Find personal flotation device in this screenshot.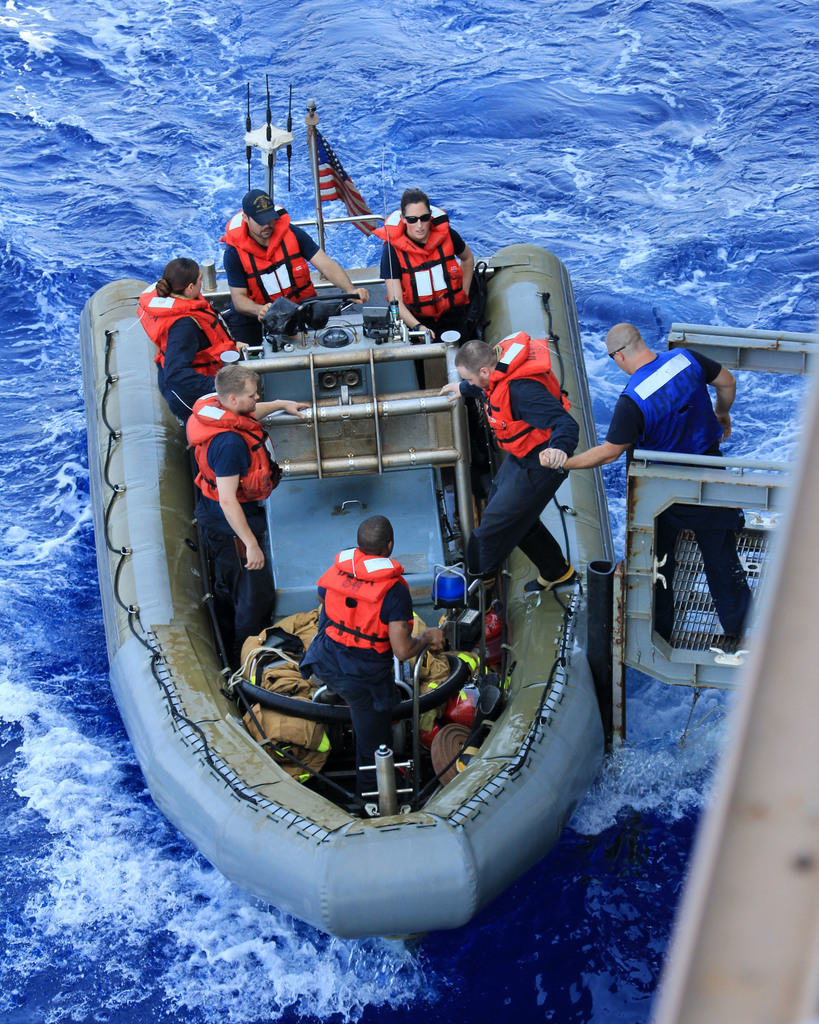
The bounding box for personal flotation device is bbox=(182, 374, 299, 505).
